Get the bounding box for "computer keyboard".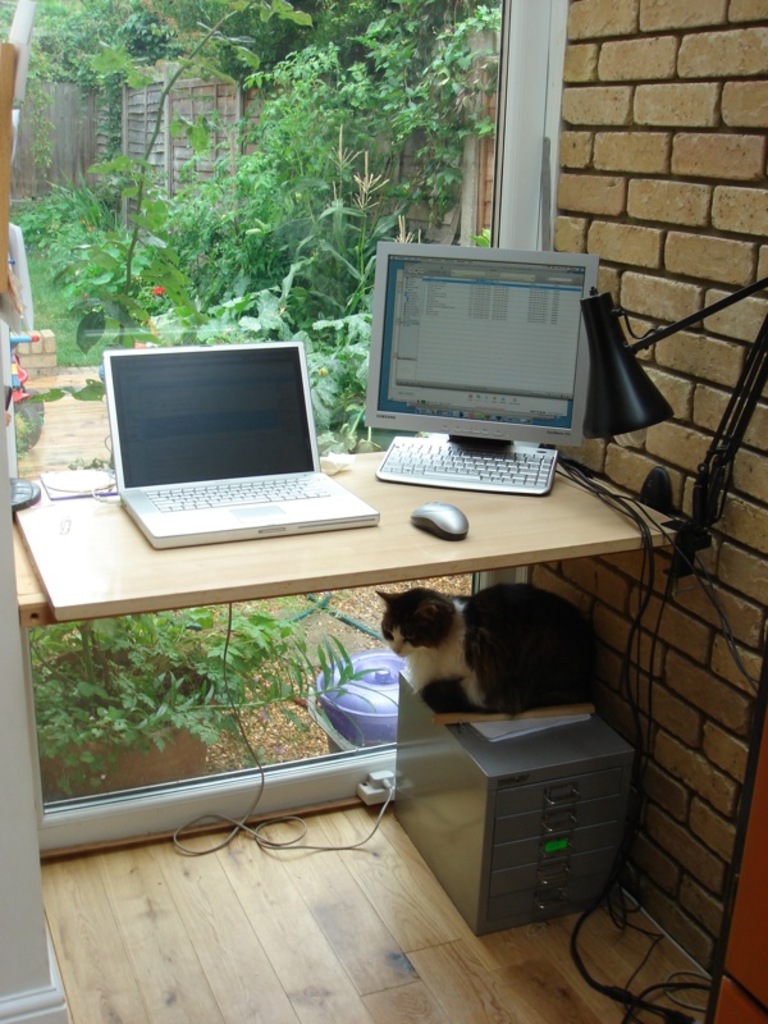
[x1=143, y1=474, x2=332, y2=513].
